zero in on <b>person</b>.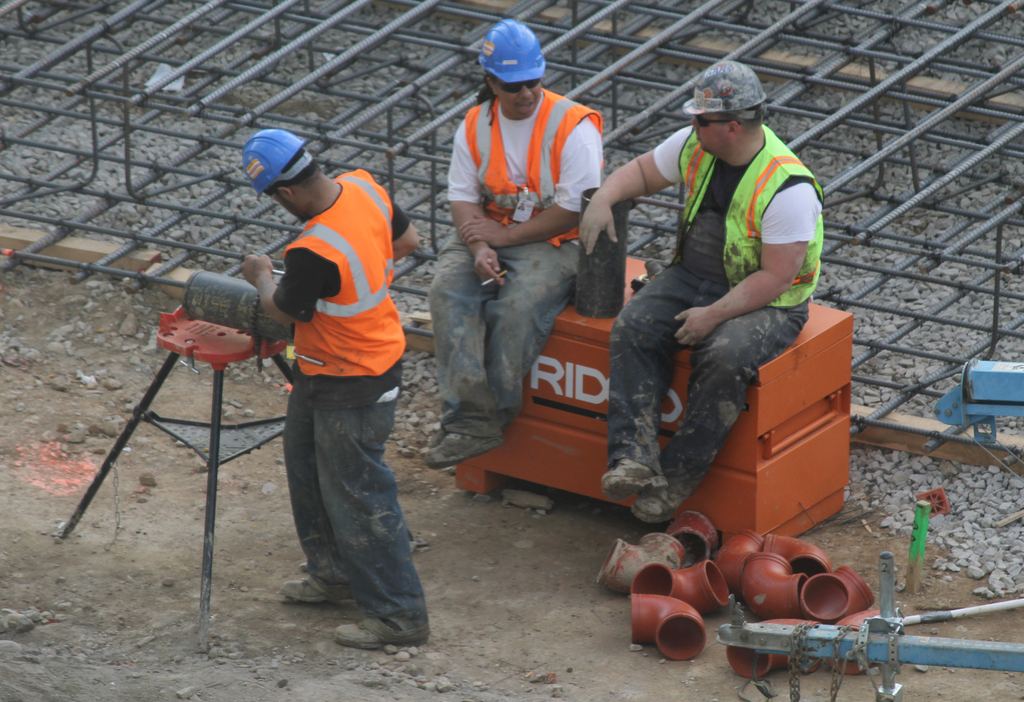
Zeroed in: Rect(420, 19, 609, 468).
